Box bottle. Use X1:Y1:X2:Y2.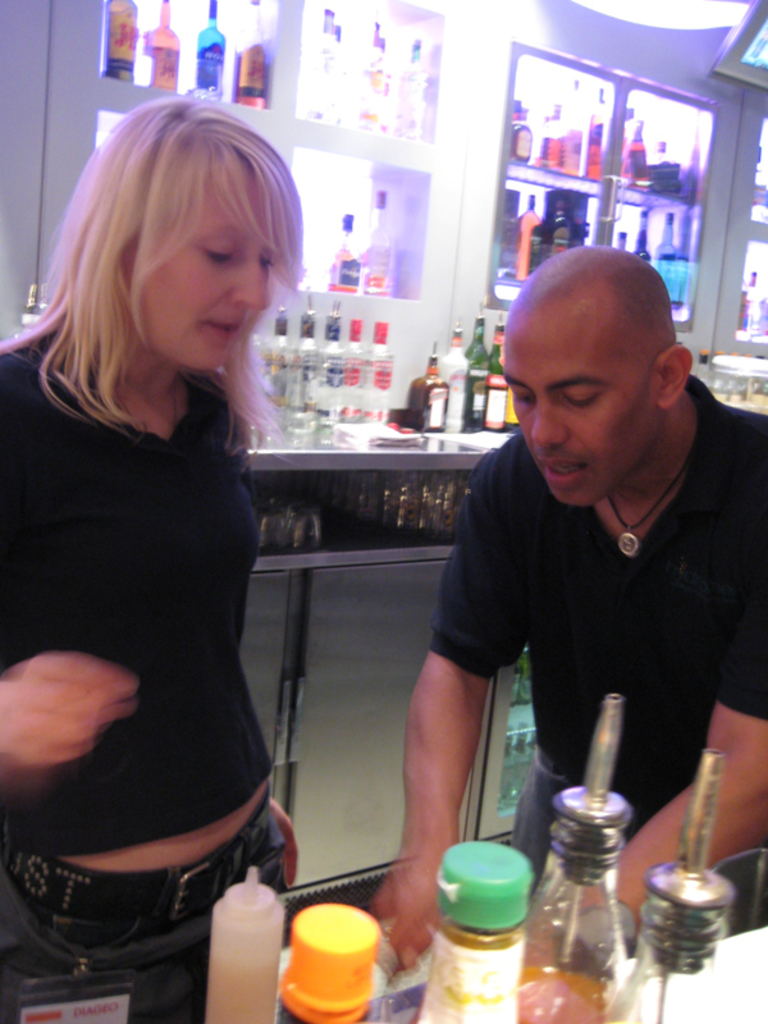
503:183:549:274.
